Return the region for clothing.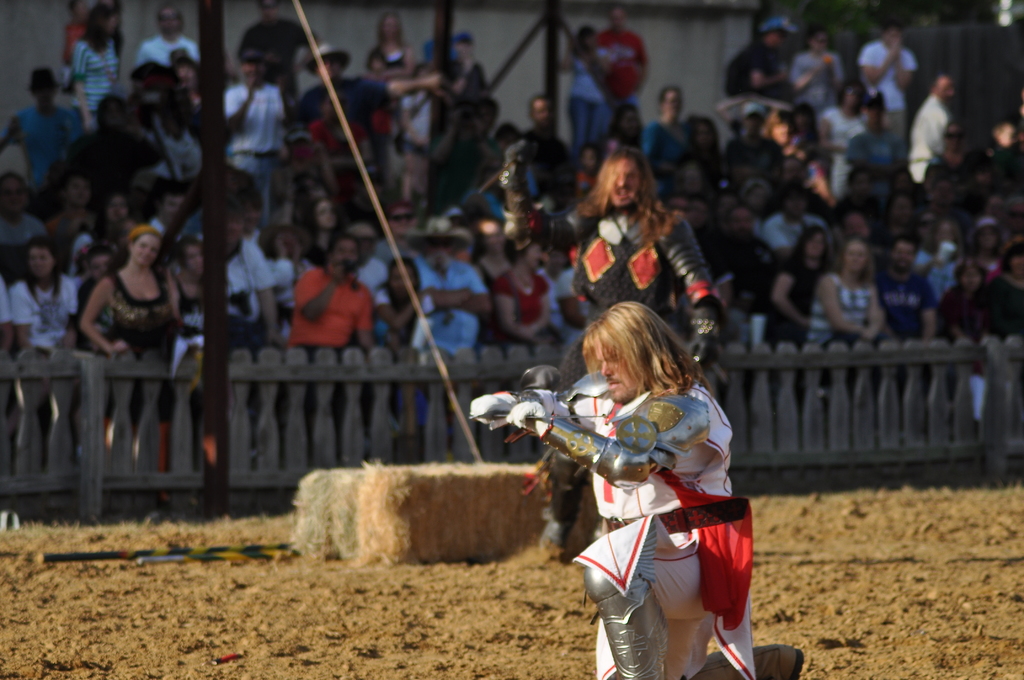
[x1=1000, y1=253, x2=1023, y2=341].
